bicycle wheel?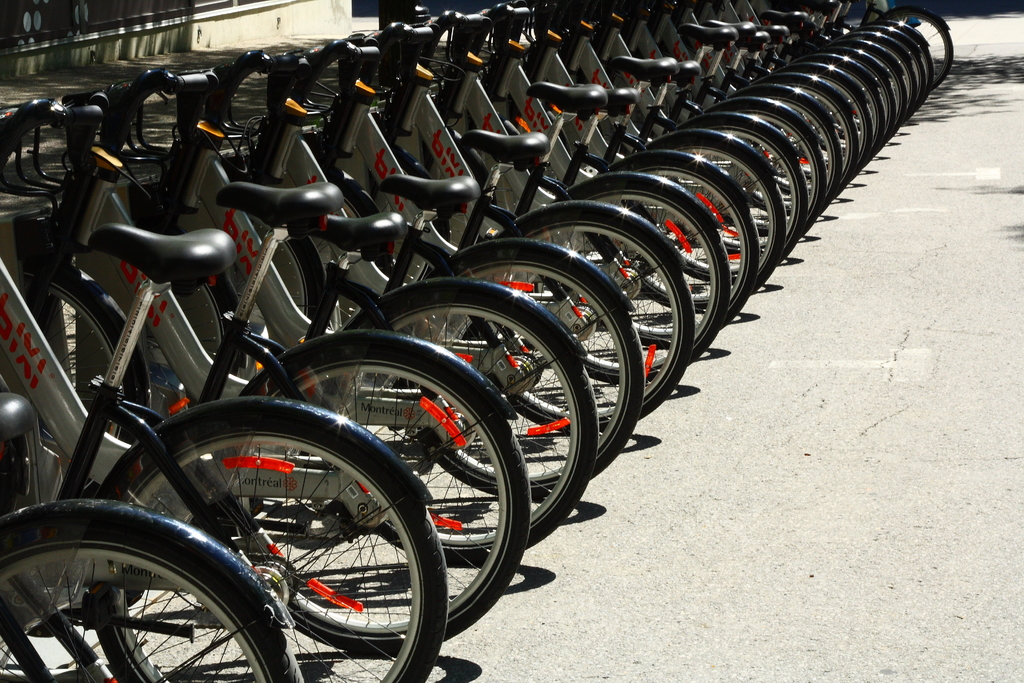
bbox=[445, 106, 531, 173]
